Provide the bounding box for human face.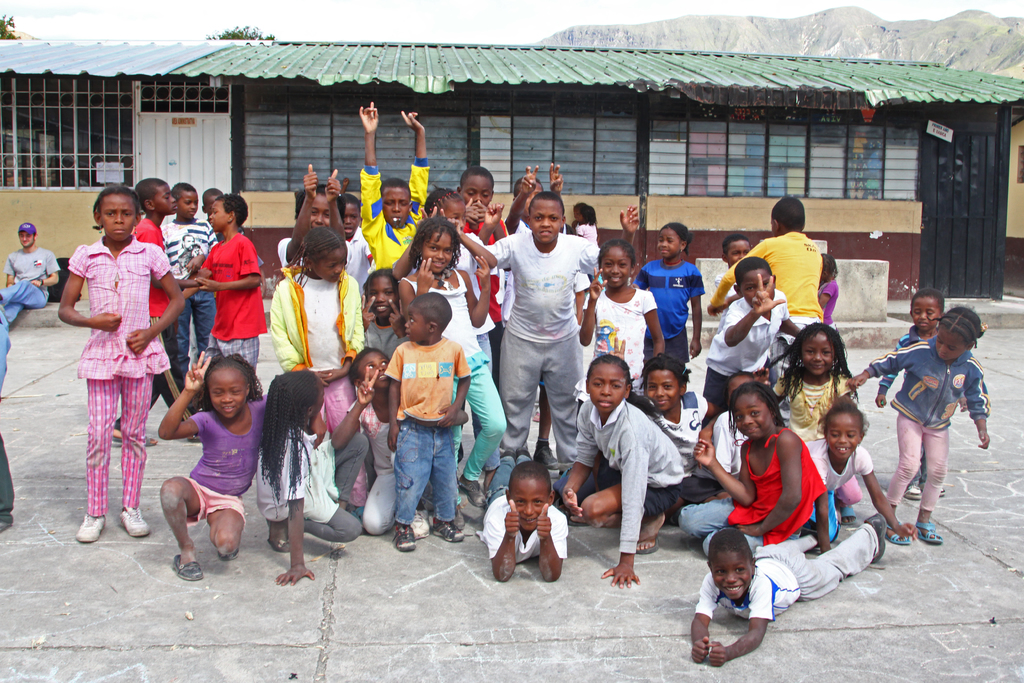
358, 350, 392, 389.
